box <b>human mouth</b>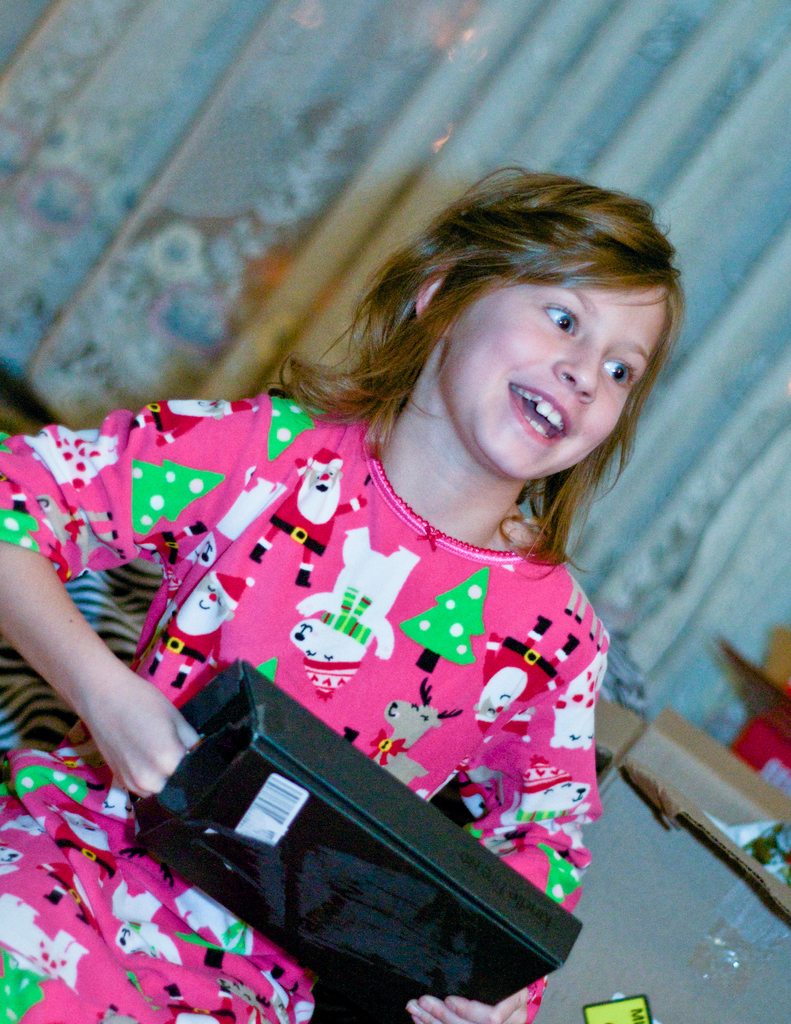
{"x1": 498, "y1": 374, "x2": 573, "y2": 450}
